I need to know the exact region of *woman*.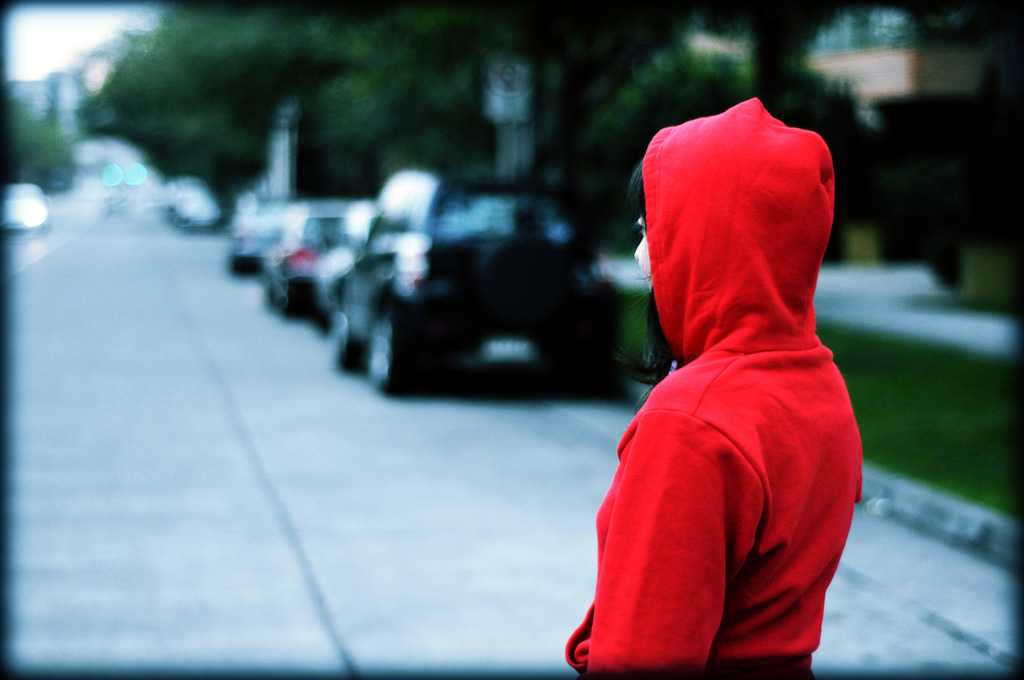
Region: 557 93 867 678.
